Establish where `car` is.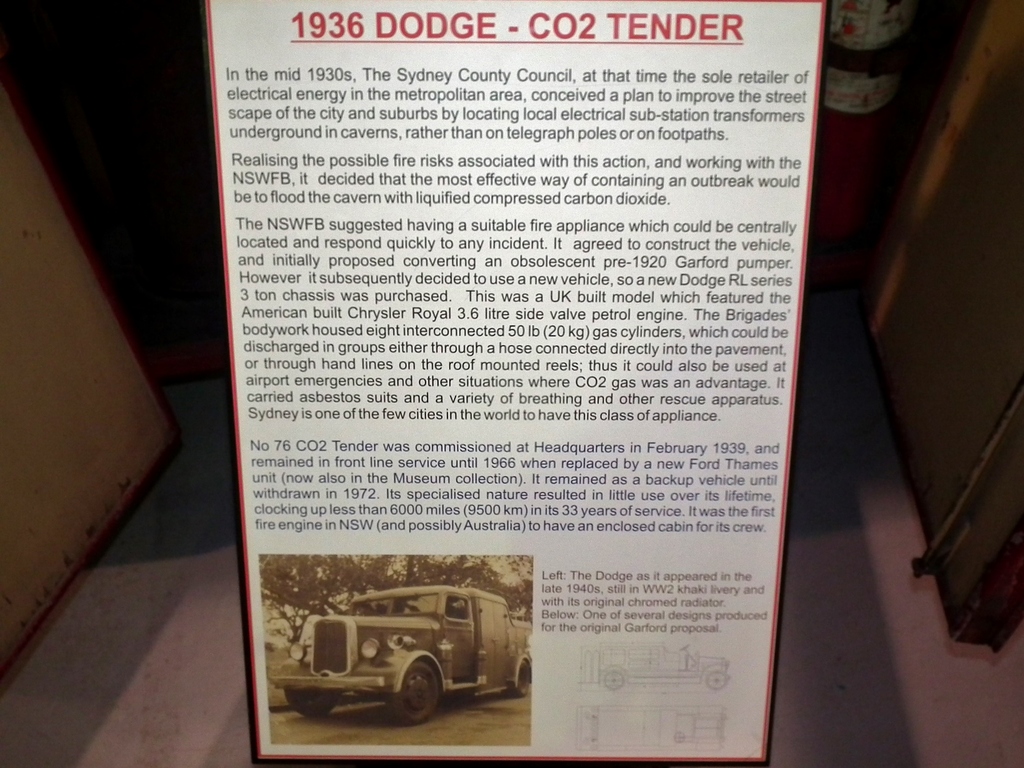
Established at [x1=233, y1=553, x2=543, y2=746].
